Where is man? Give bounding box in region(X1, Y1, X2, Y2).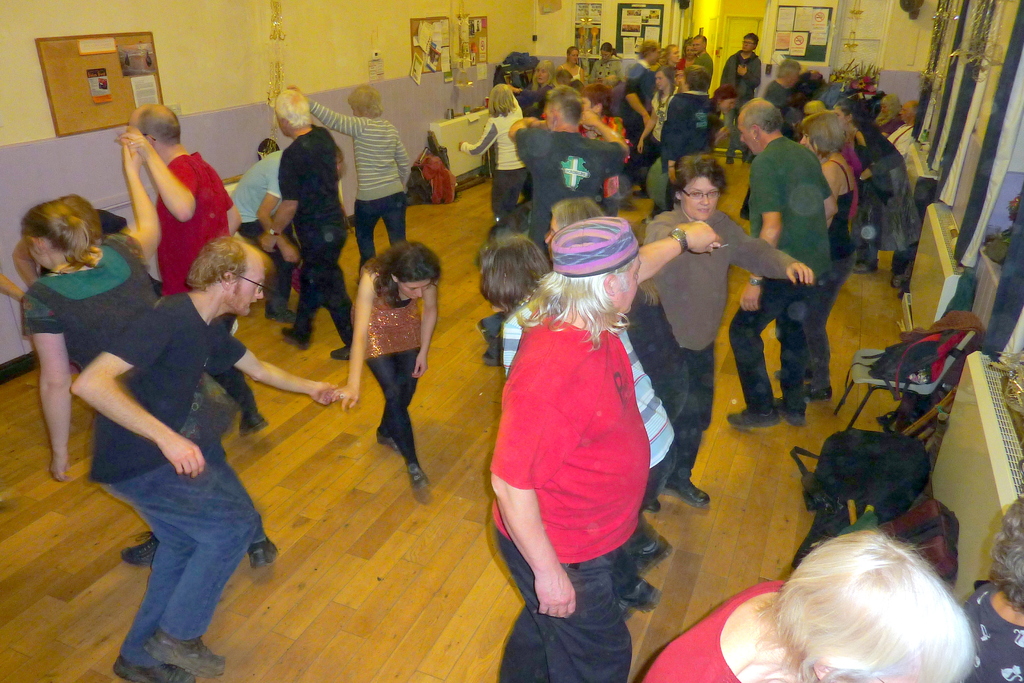
region(690, 31, 717, 89).
